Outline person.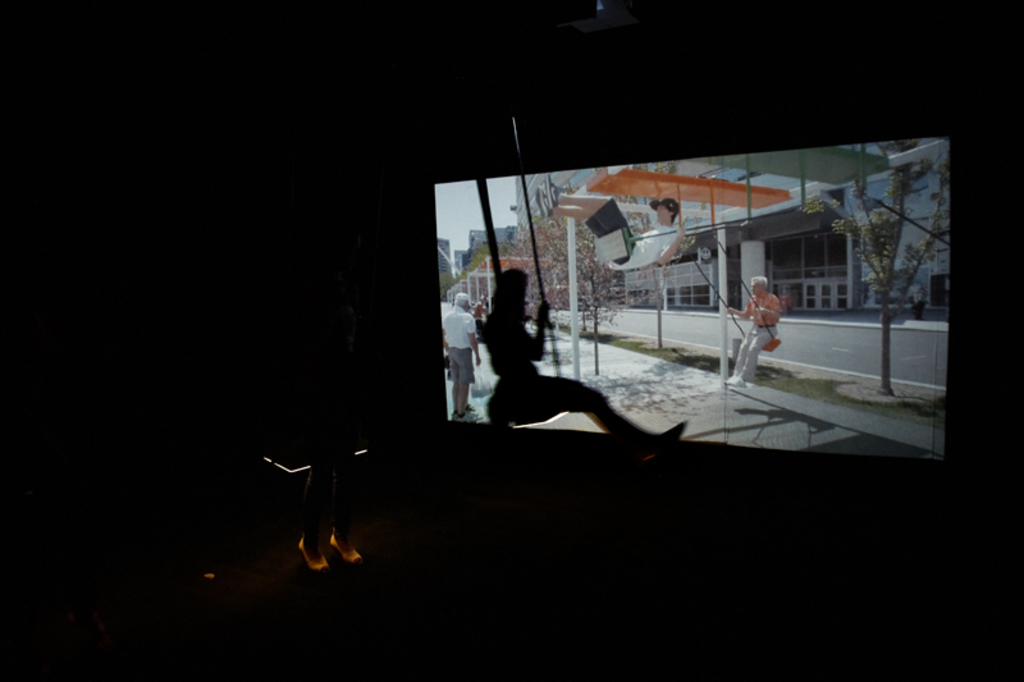
Outline: x1=486 y1=266 x2=687 y2=444.
